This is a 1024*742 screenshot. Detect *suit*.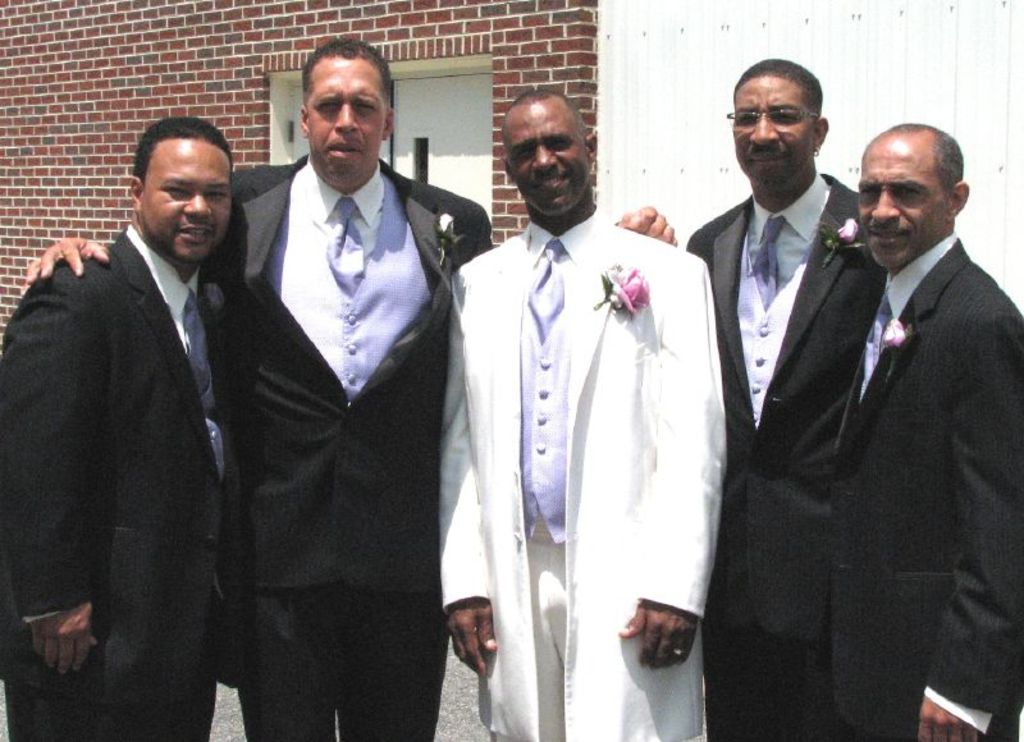
<bbox>0, 228, 225, 741</bbox>.
